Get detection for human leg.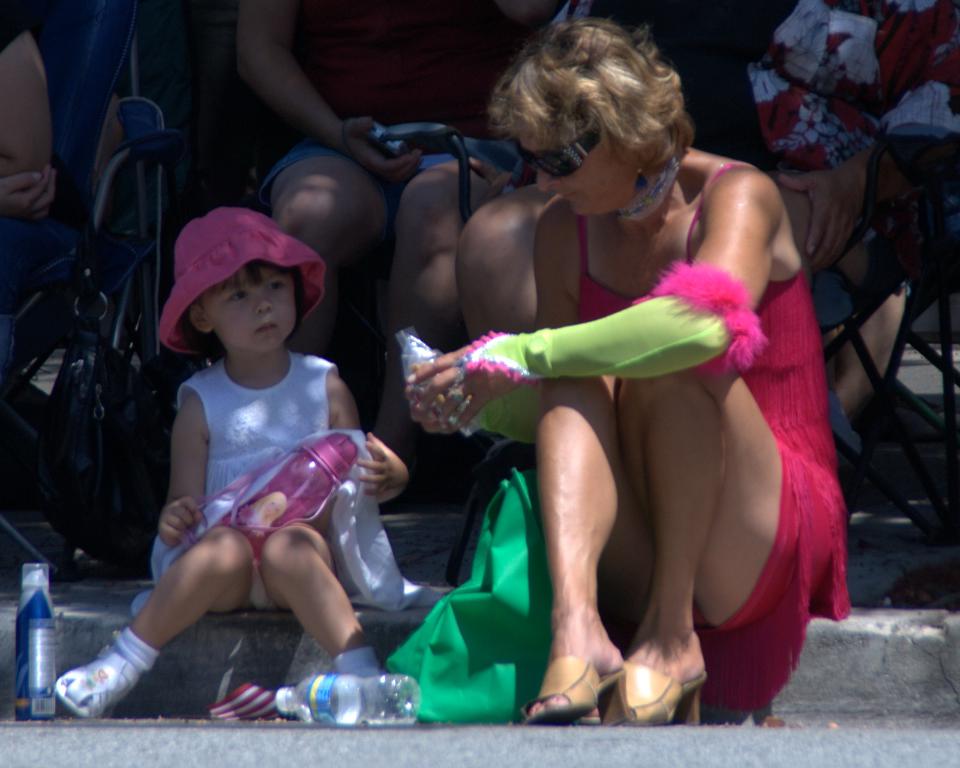
Detection: (260, 521, 382, 674).
